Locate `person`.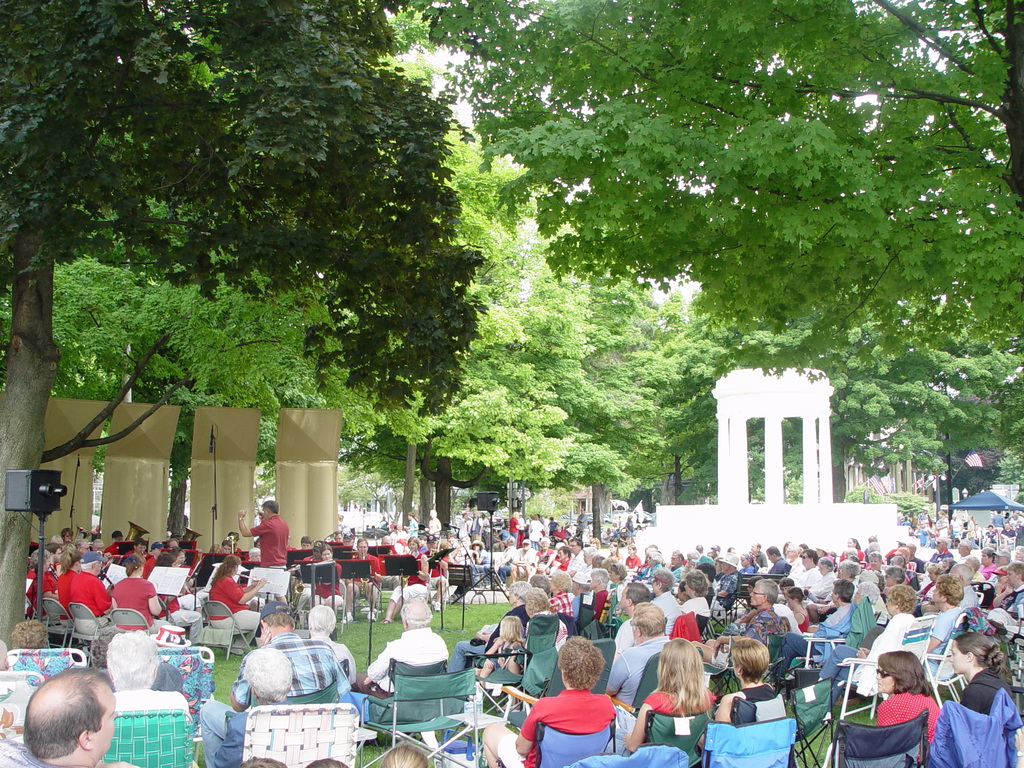
Bounding box: (x1=614, y1=582, x2=650, y2=657).
